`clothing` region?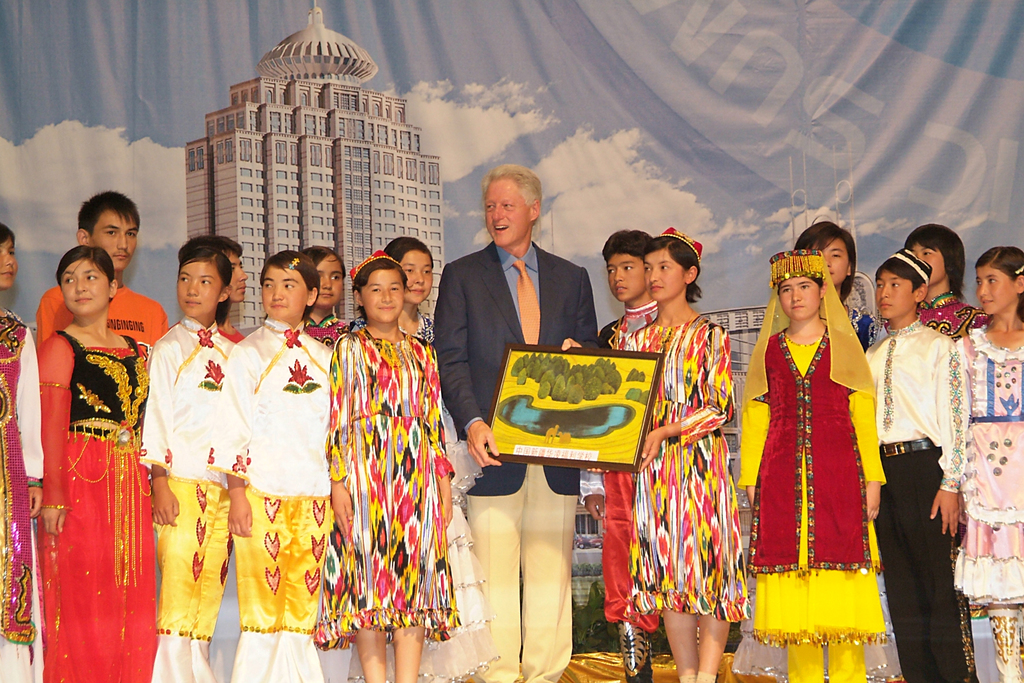
l=134, t=308, r=234, b=682
